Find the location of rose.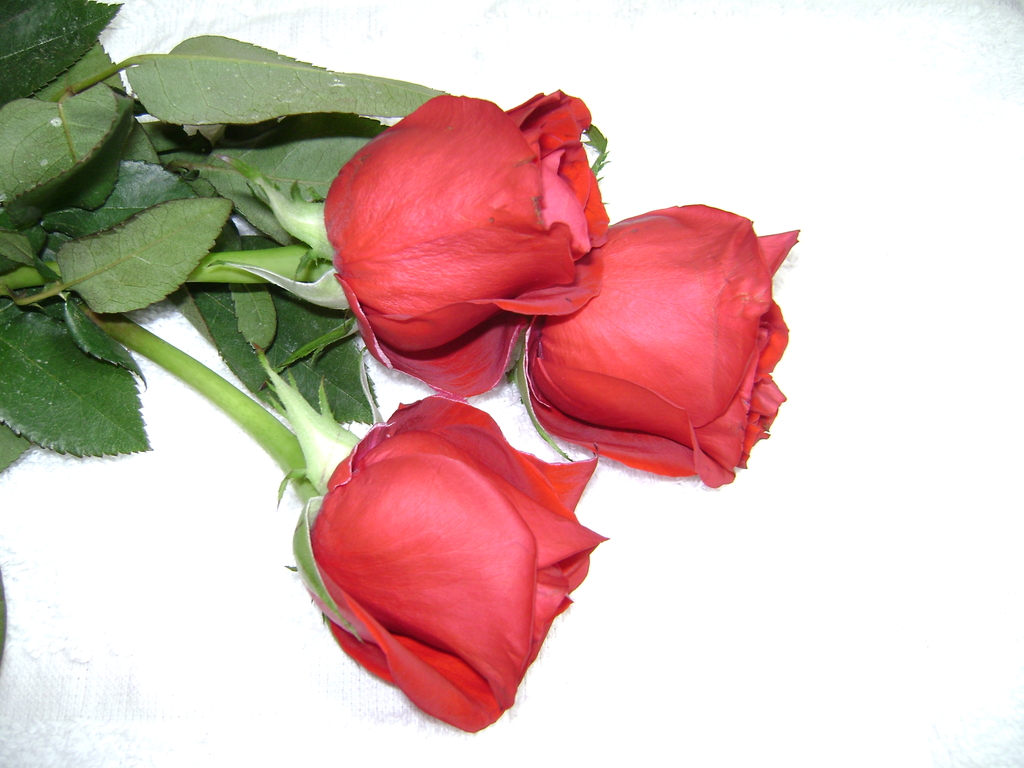
Location: x1=320 y1=87 x2=613 y2=396.
